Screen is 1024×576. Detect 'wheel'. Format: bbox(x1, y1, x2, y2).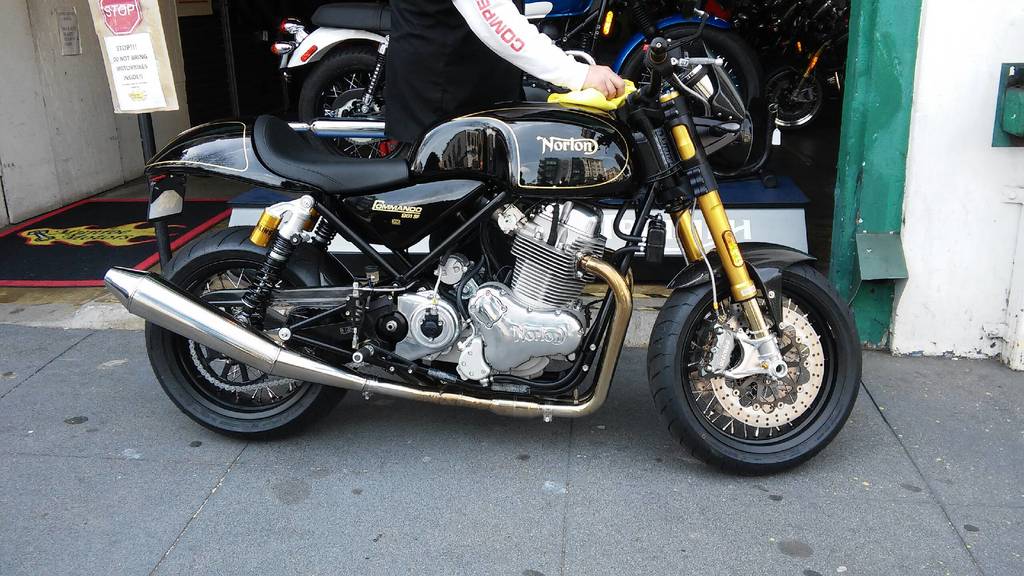
bbox(646, 248, 862, 457).
